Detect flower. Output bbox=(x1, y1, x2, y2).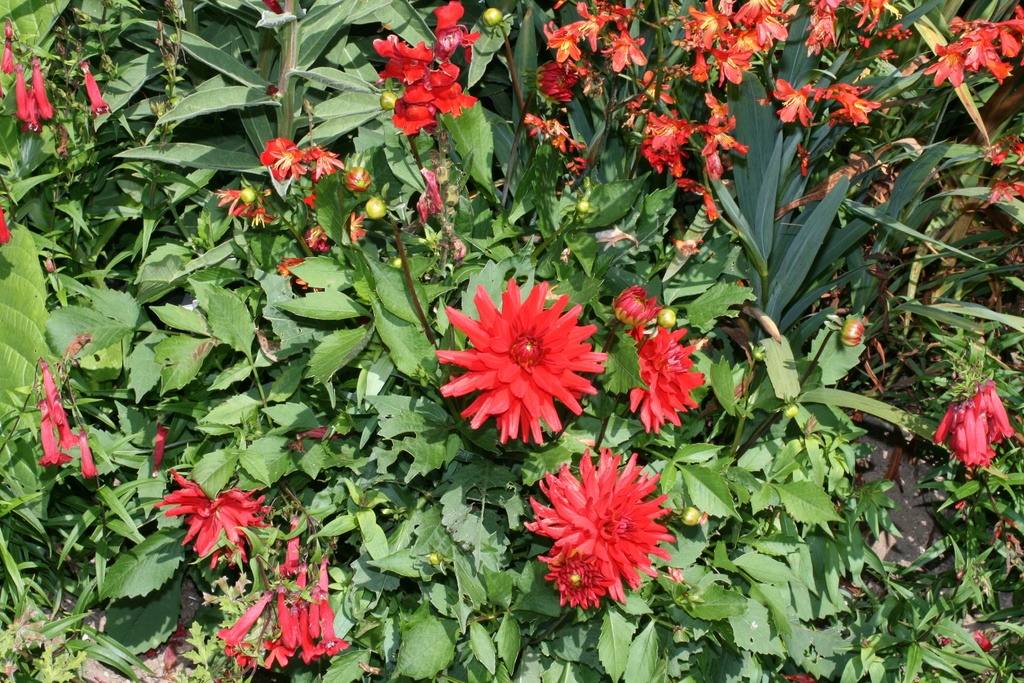
bbox=(611, 292, 665, 325).
